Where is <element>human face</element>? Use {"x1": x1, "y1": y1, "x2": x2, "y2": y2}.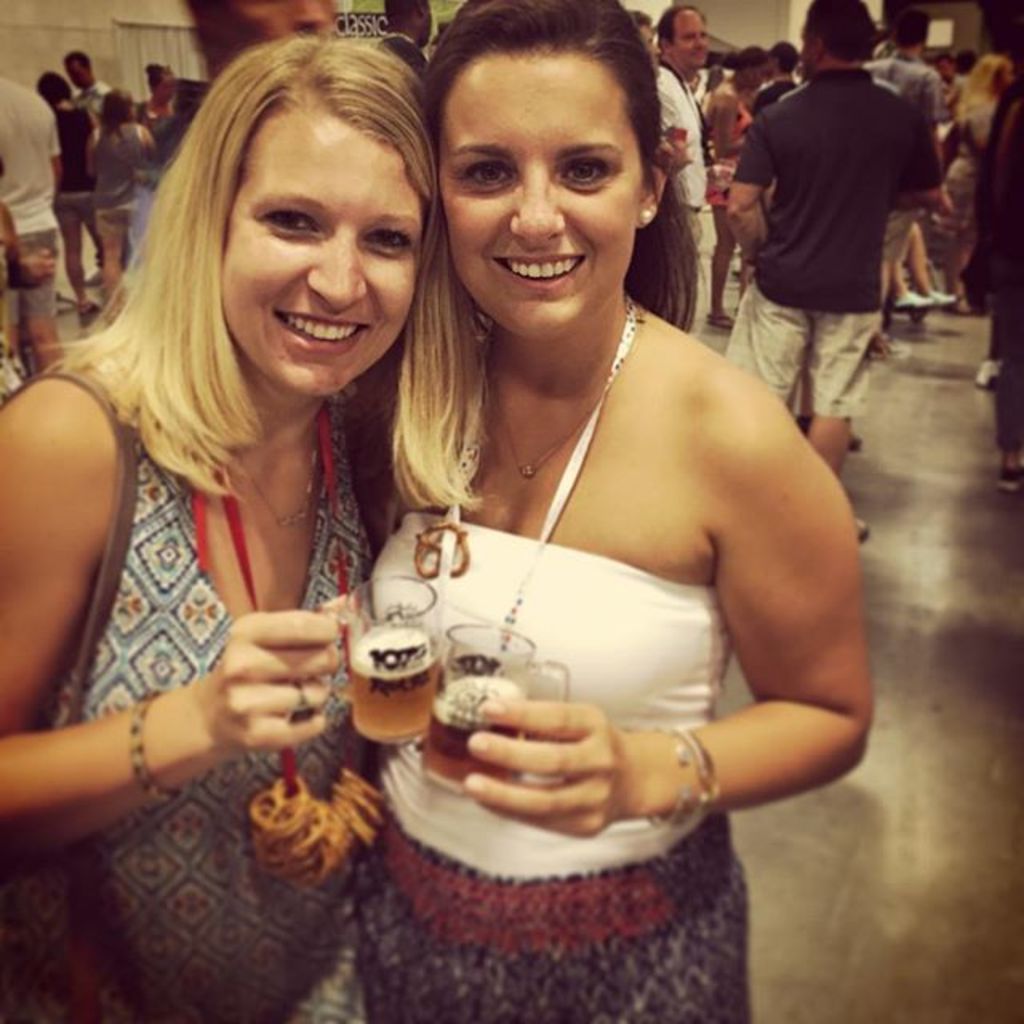
{"x1": 674, "y1": 13, "x2": 712, "y2": 66}.
